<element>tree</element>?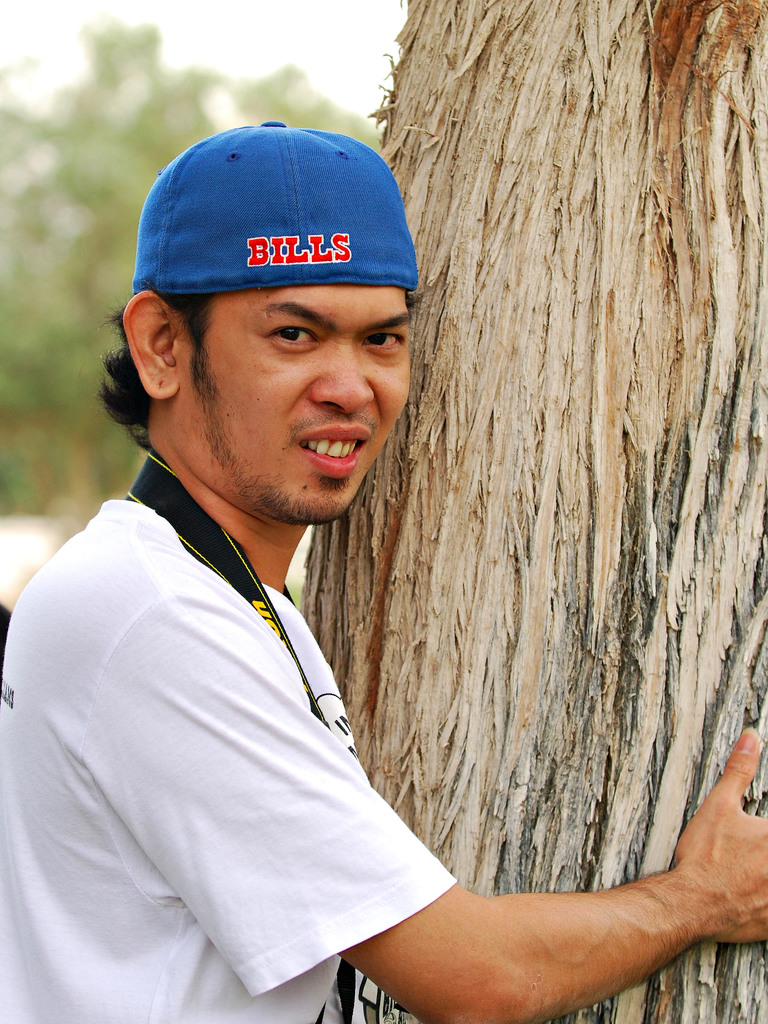
[left=296, top=0, right=767, bottom=1023]
